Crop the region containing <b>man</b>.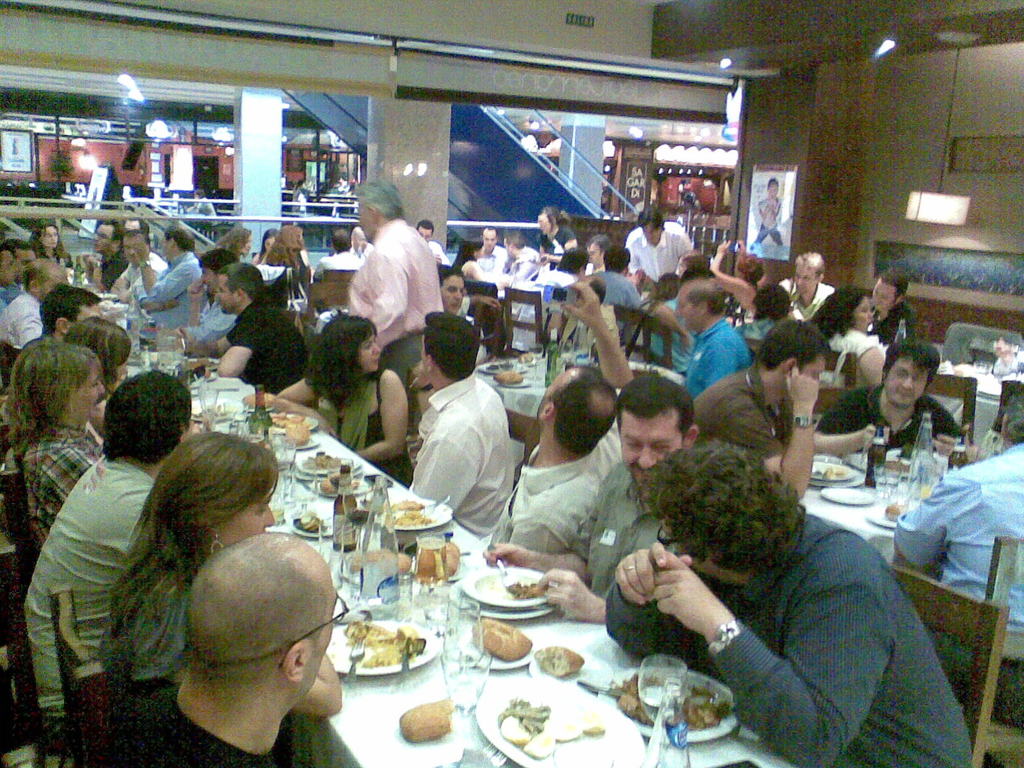
Crop region: <region>331, 193, 453, 389</region>.
